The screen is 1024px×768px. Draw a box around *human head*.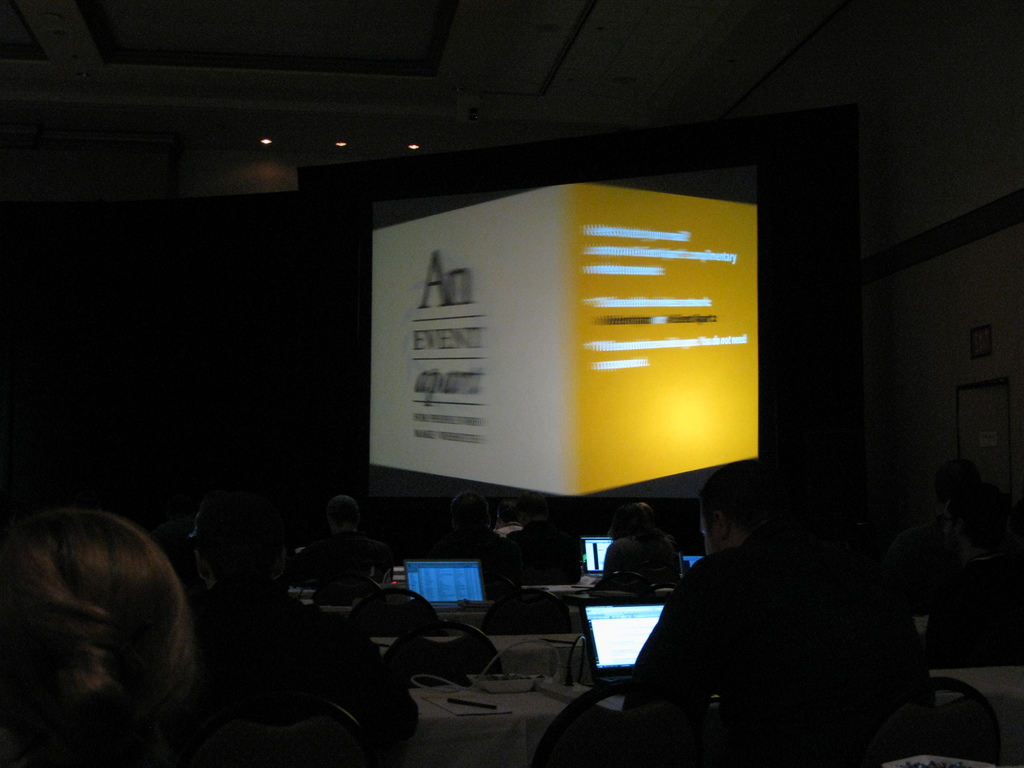
(left=332, top=491, right=360, bottom=536).
